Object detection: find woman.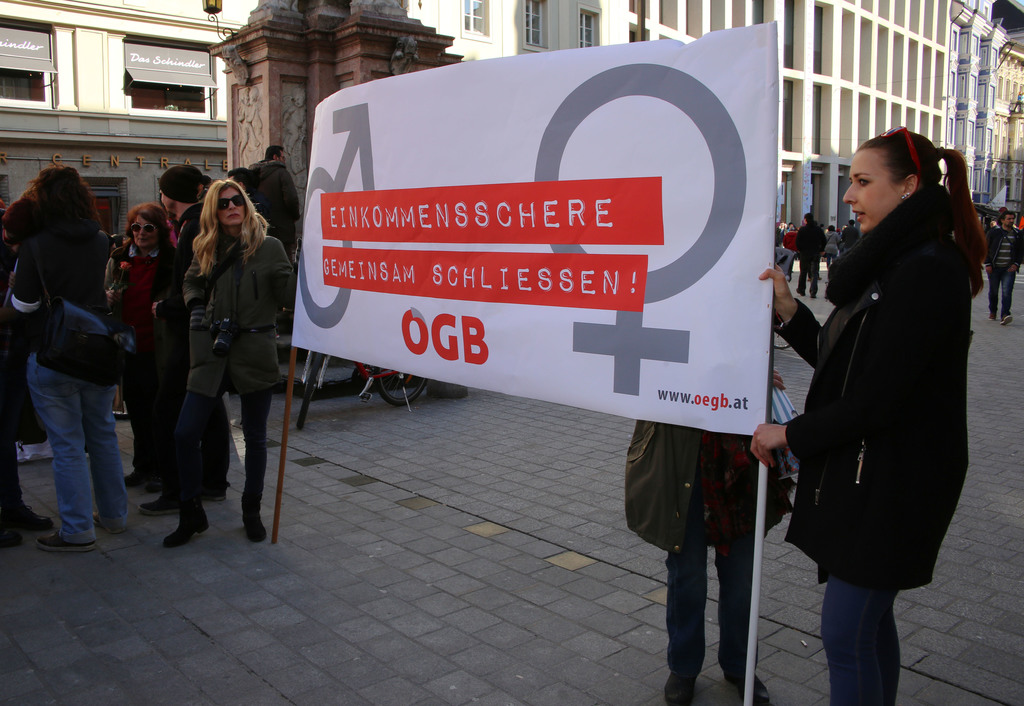
detection(153, 168, 282, 541).
